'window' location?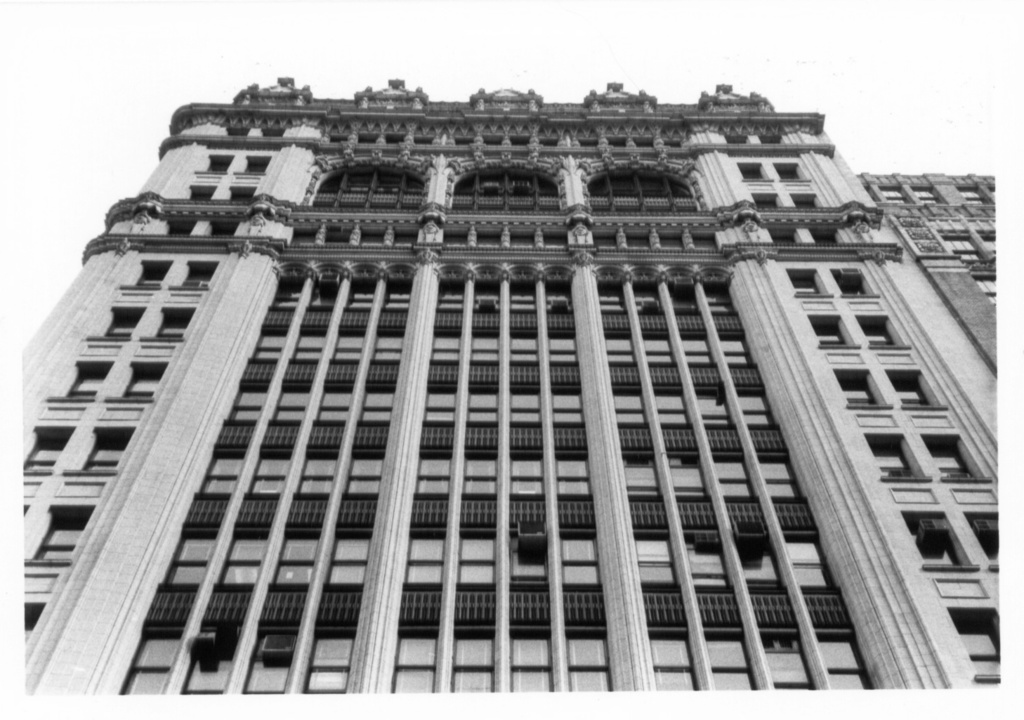
l=473, t=281, r=499, b=311
